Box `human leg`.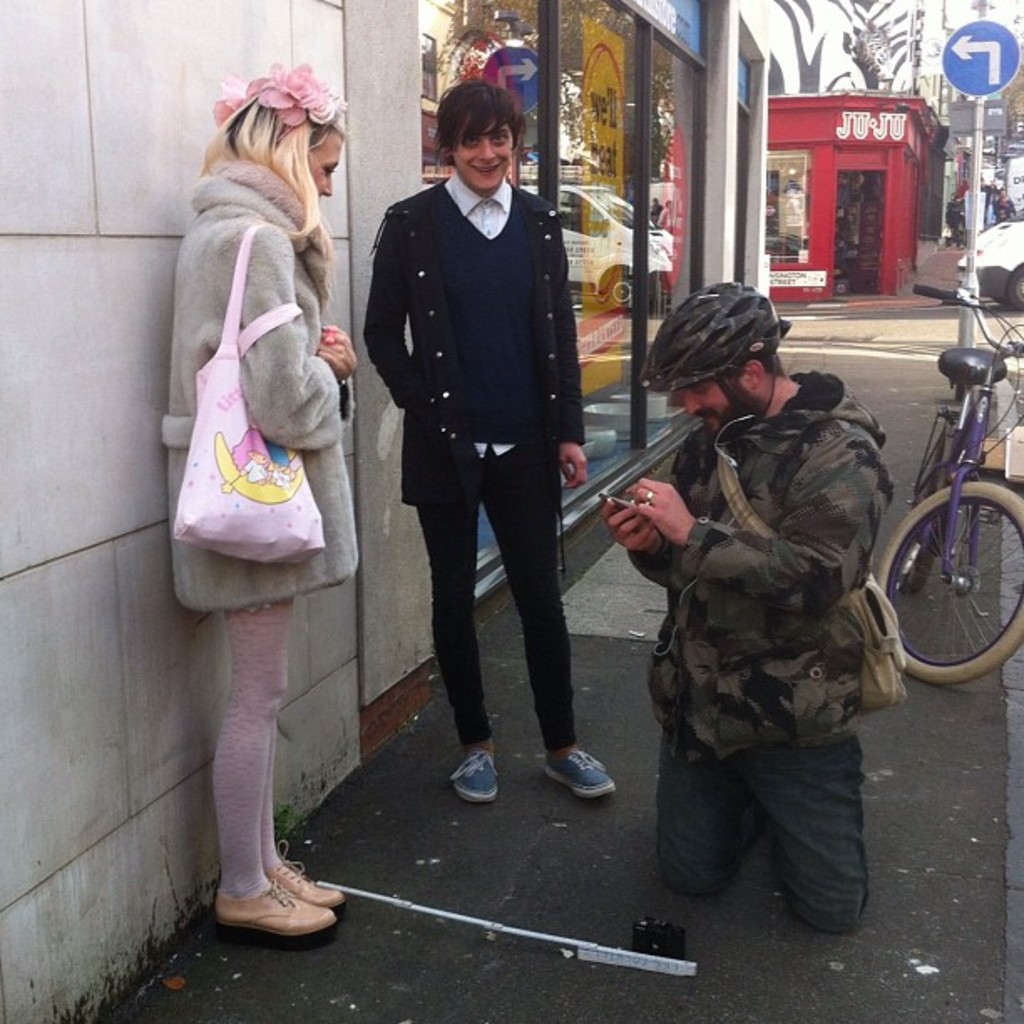
[207, 596, 350, 945].
